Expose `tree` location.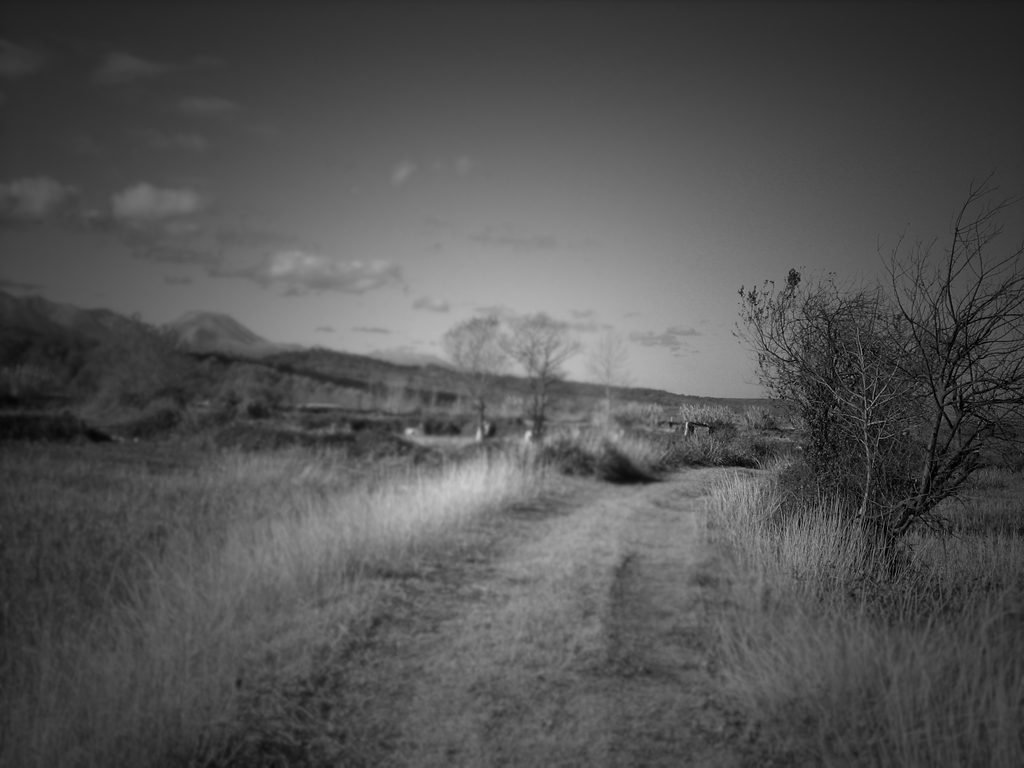
Exposed at <box>488,321,558,430</box>.
